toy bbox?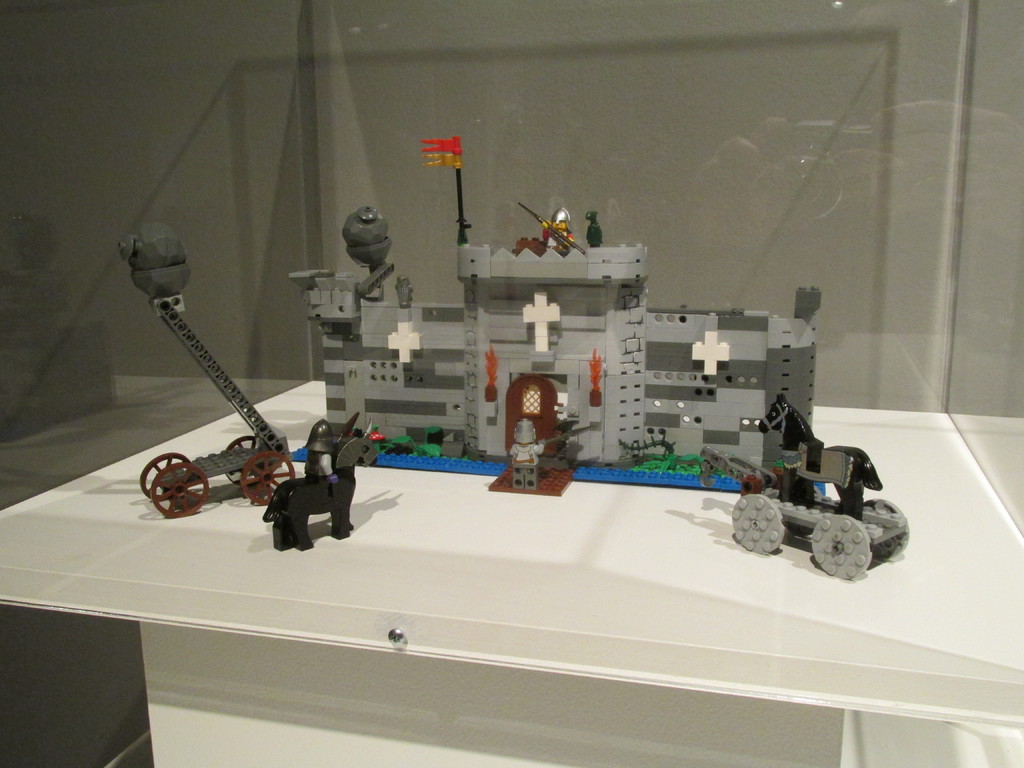
pyautogui.locateOnScreen(140, 290, 298, 520)
